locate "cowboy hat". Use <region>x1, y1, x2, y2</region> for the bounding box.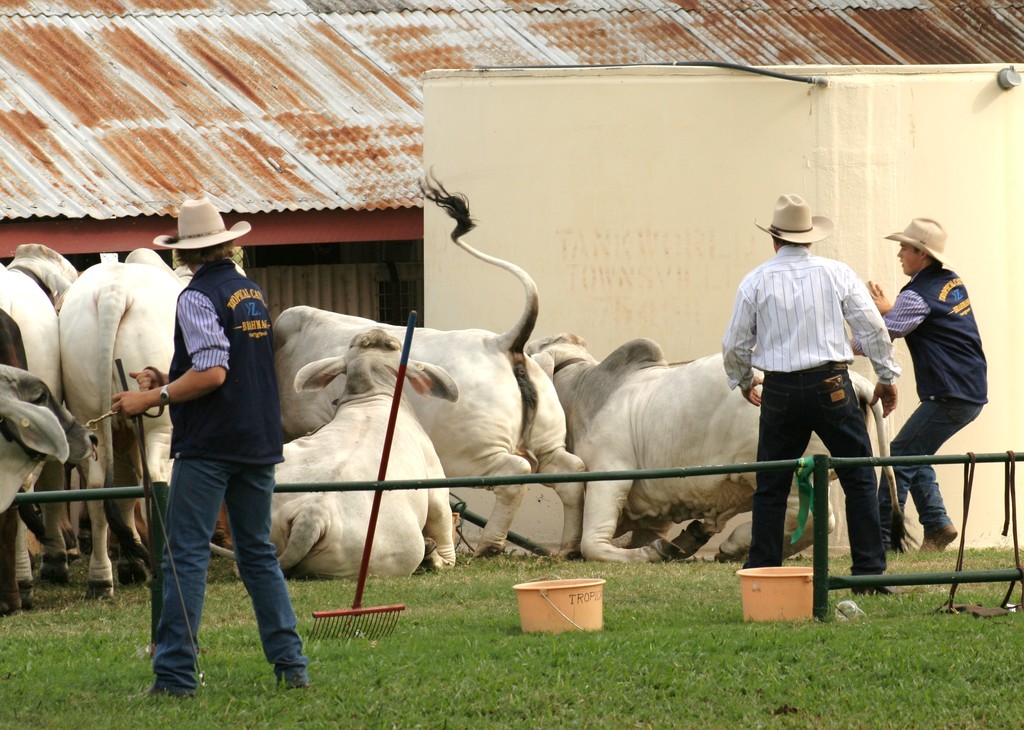
<region>759, 193, 831, 245</region>.
